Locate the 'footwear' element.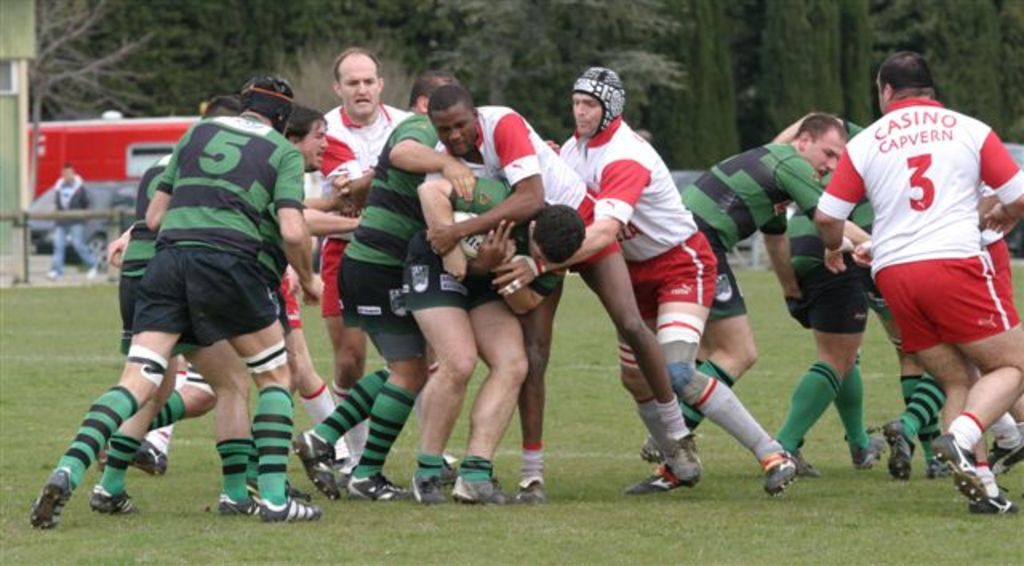
Element bbox: (290,425,336,504).
